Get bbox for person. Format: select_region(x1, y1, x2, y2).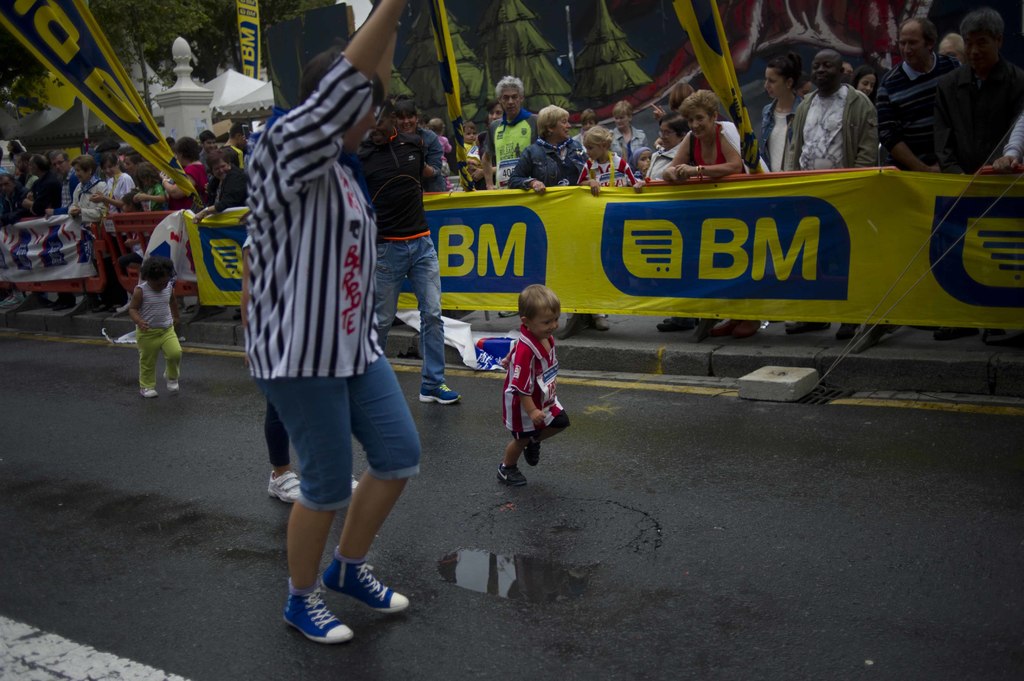
select_region(346, 83, 463, 414).
